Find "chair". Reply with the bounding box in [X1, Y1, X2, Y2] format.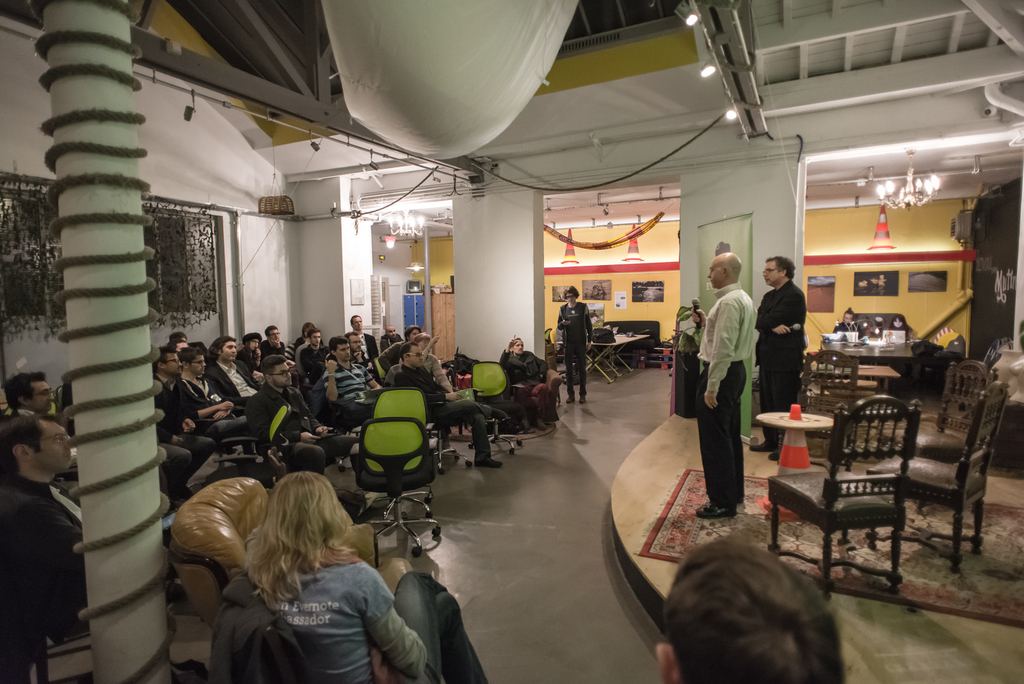
[347, 418, 441, 561].
